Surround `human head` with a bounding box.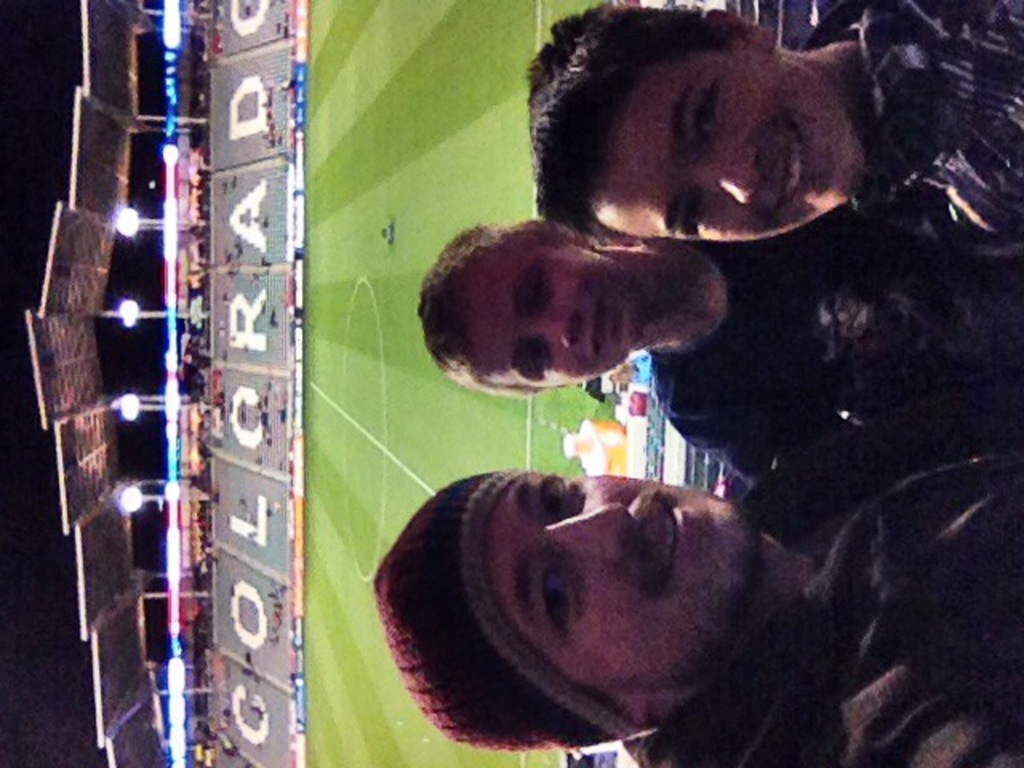
414 216 650 397.
